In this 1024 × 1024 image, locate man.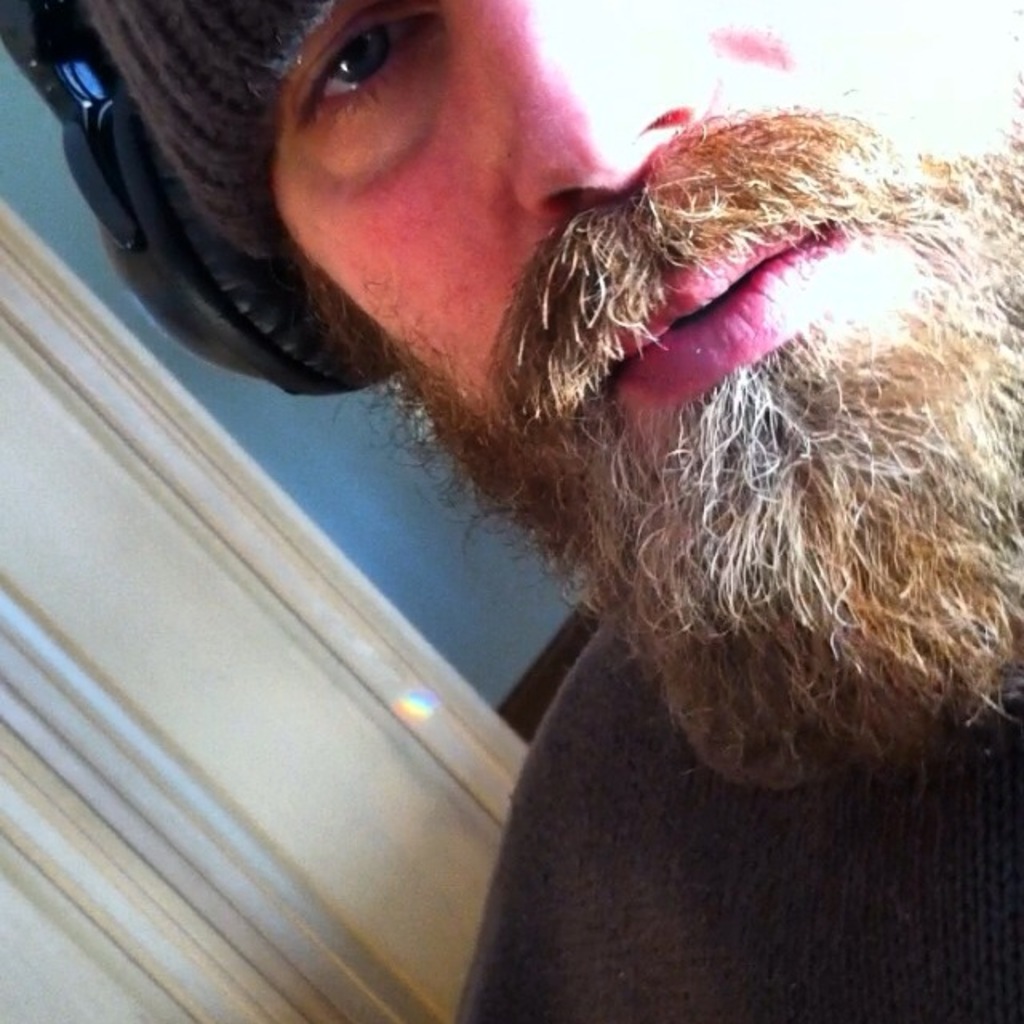
Bounding box: Rect(0, 0, 1022, 1022).
